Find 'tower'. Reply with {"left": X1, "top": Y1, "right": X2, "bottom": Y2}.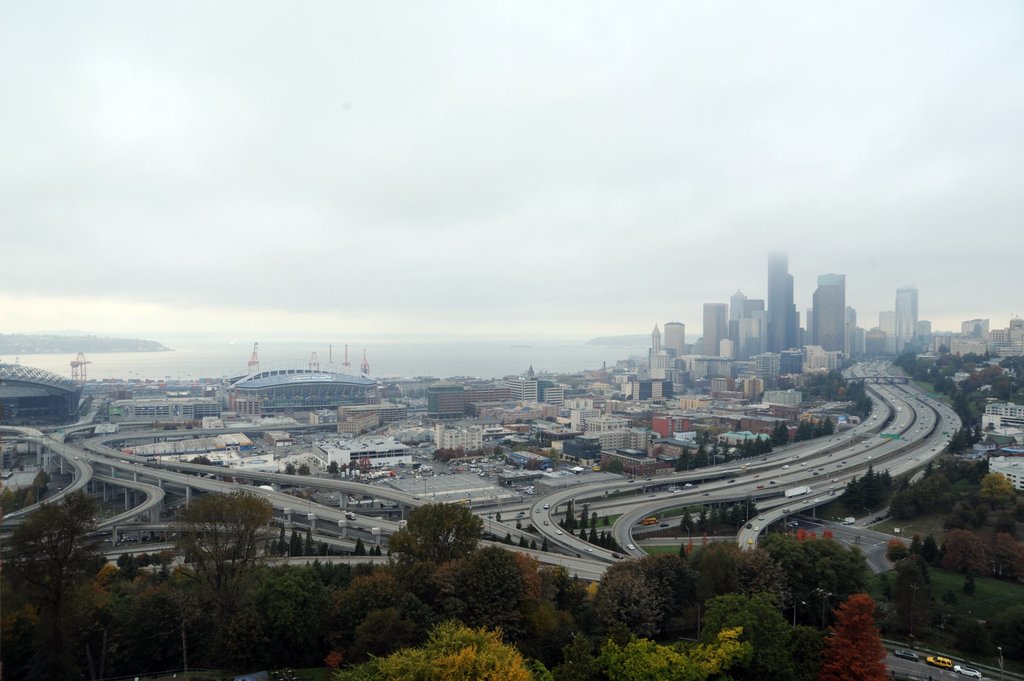
{"left": 767, "top": 252, "right": 788, "bottom": 312}.
